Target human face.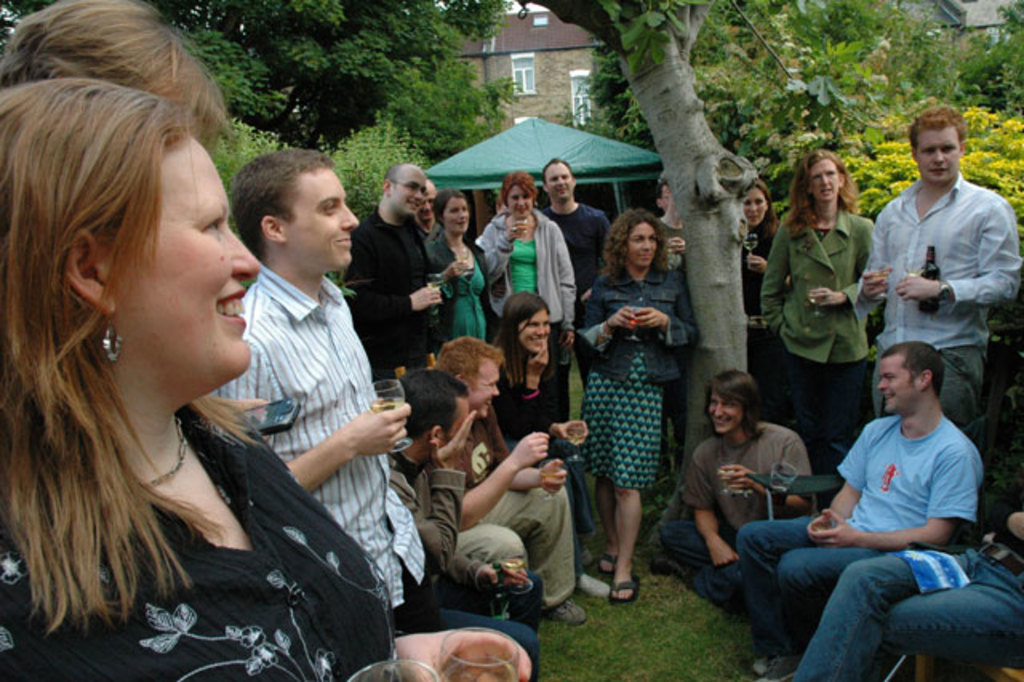
Target region: Rect(877, 362, 914, 410).
